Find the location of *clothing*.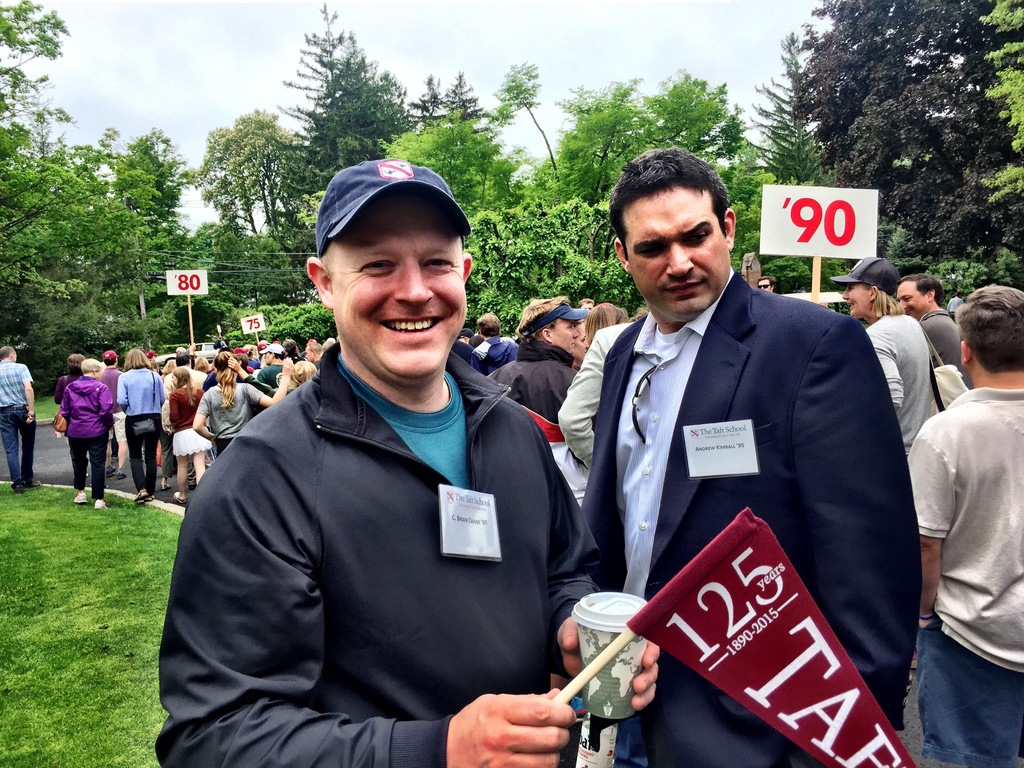
Location: x1=173 y1=269 x2=601 y2=767.
